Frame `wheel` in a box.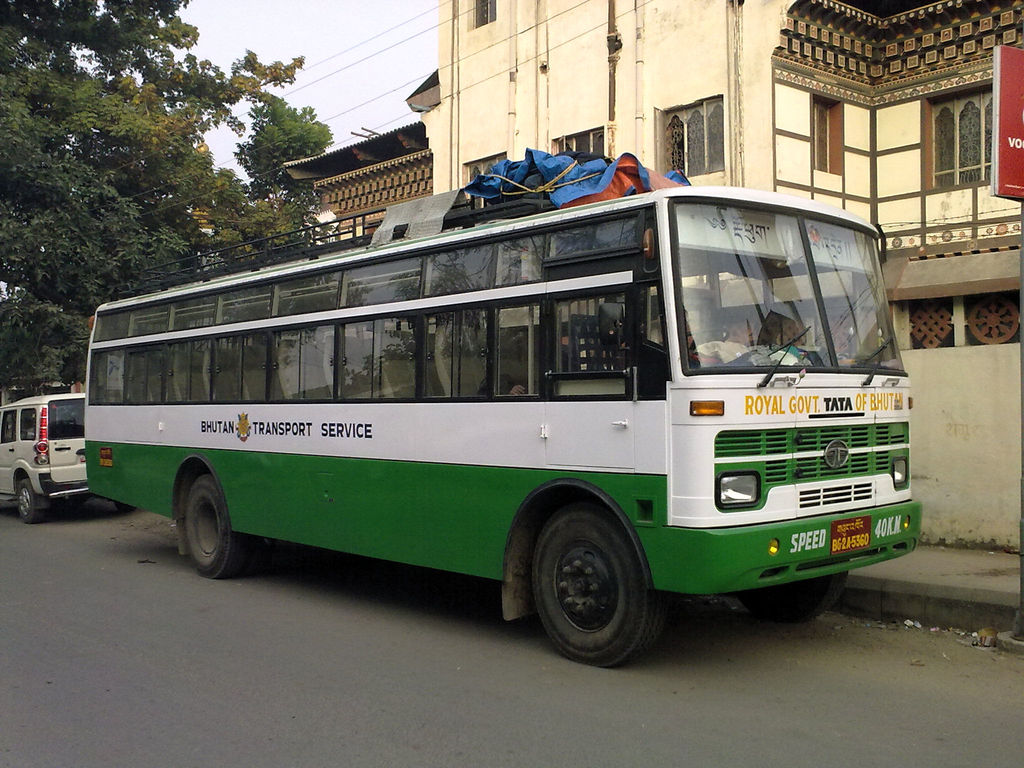
(x1=19, y1=482, x2=38, y2=524).
